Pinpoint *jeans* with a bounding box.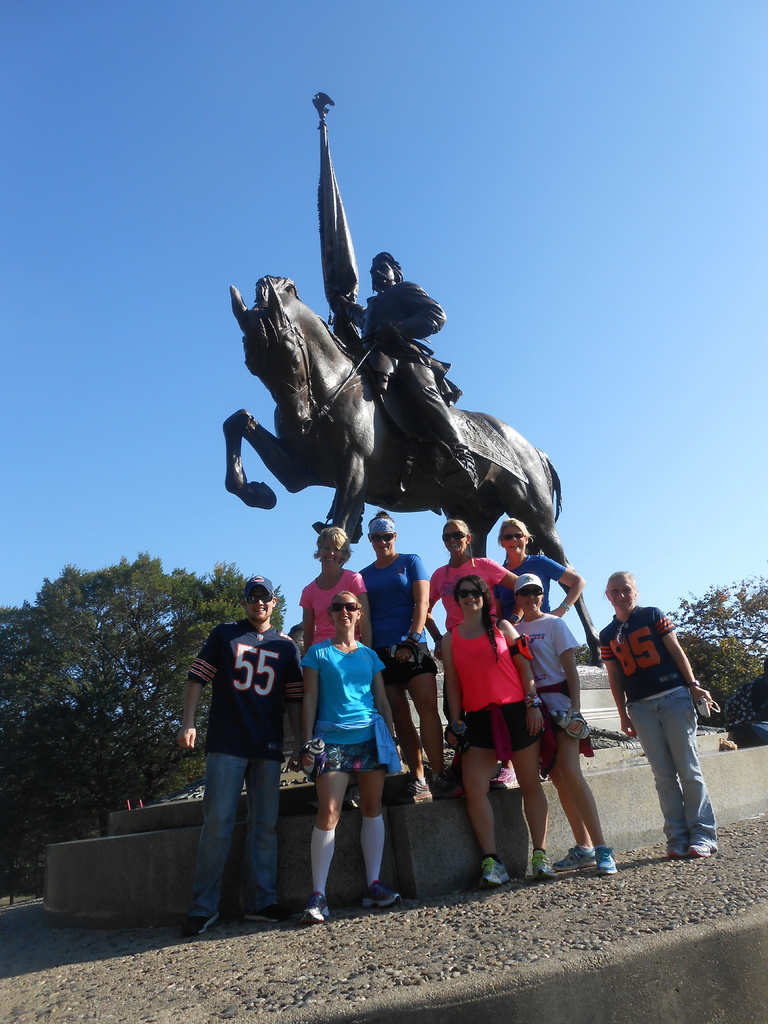
bbox=[628, 690, 716, 851].
